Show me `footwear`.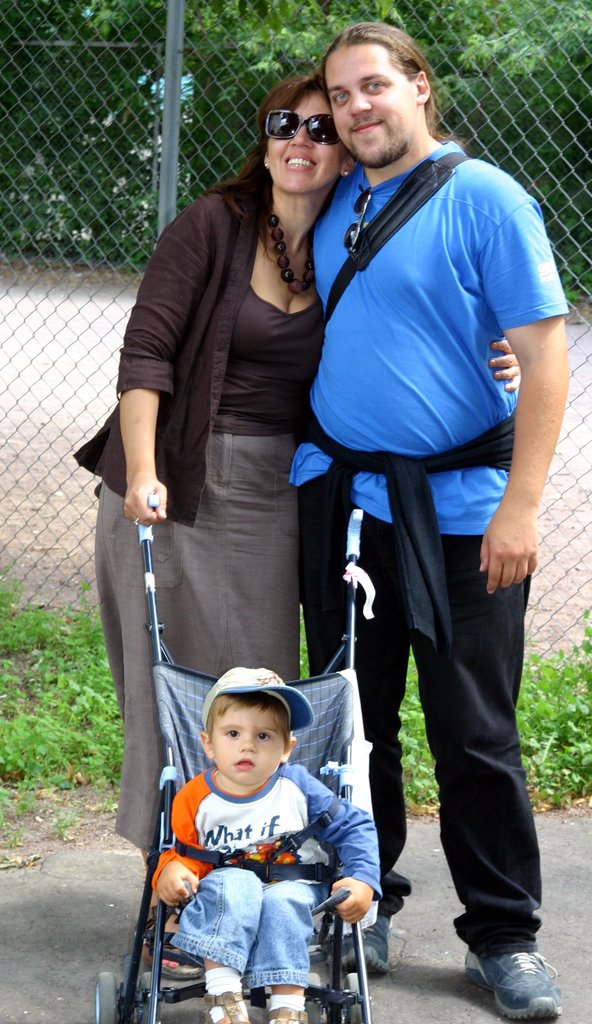
`footwear` is here: l=323, t=910, r=392, b=970.
